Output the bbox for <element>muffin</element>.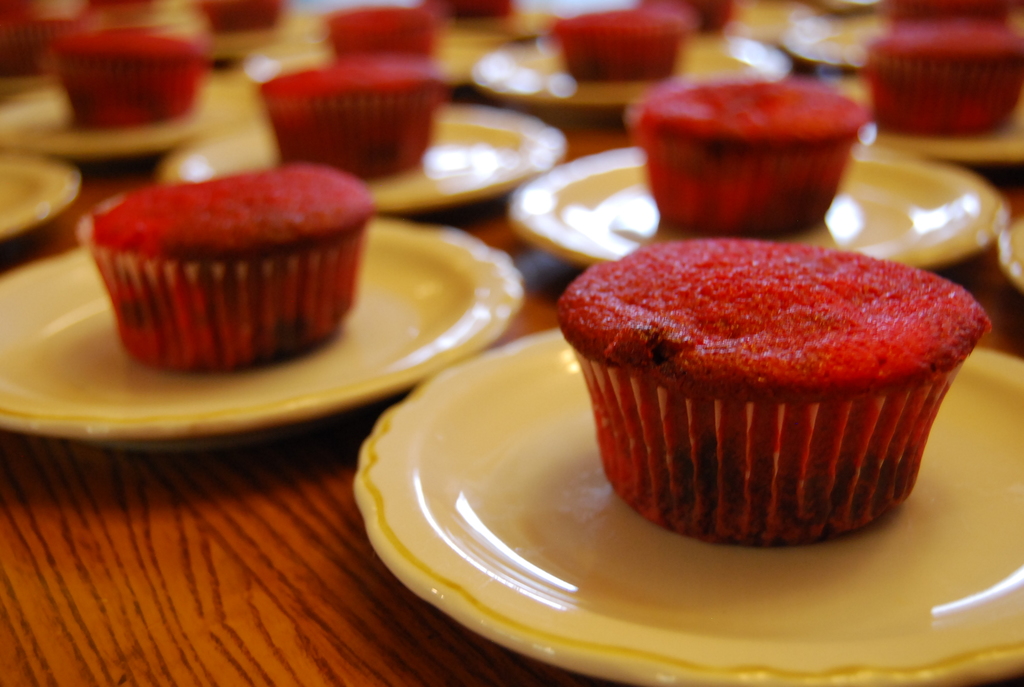
[325,7,454,64].
